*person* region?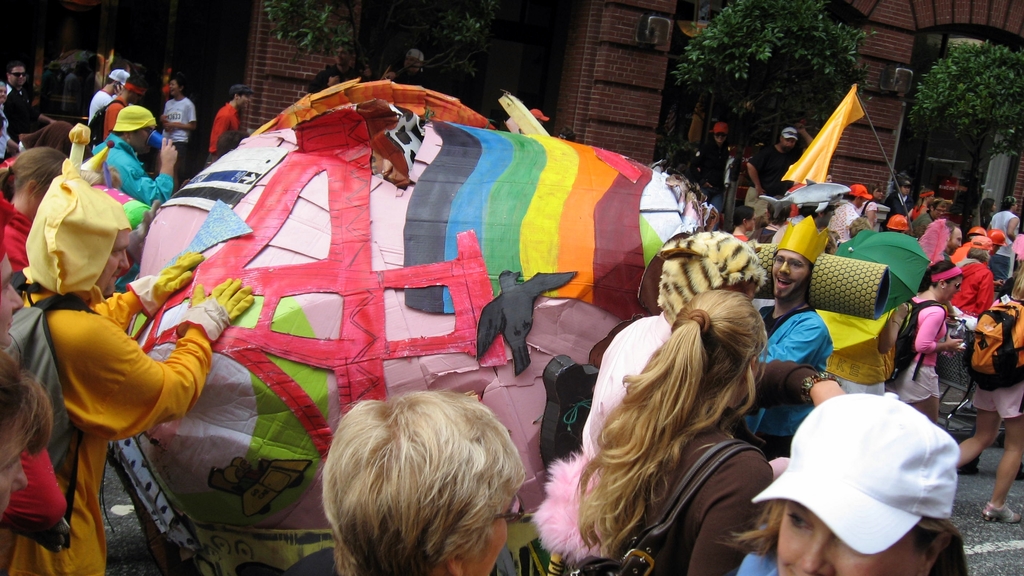
751, 208, 845, 460
